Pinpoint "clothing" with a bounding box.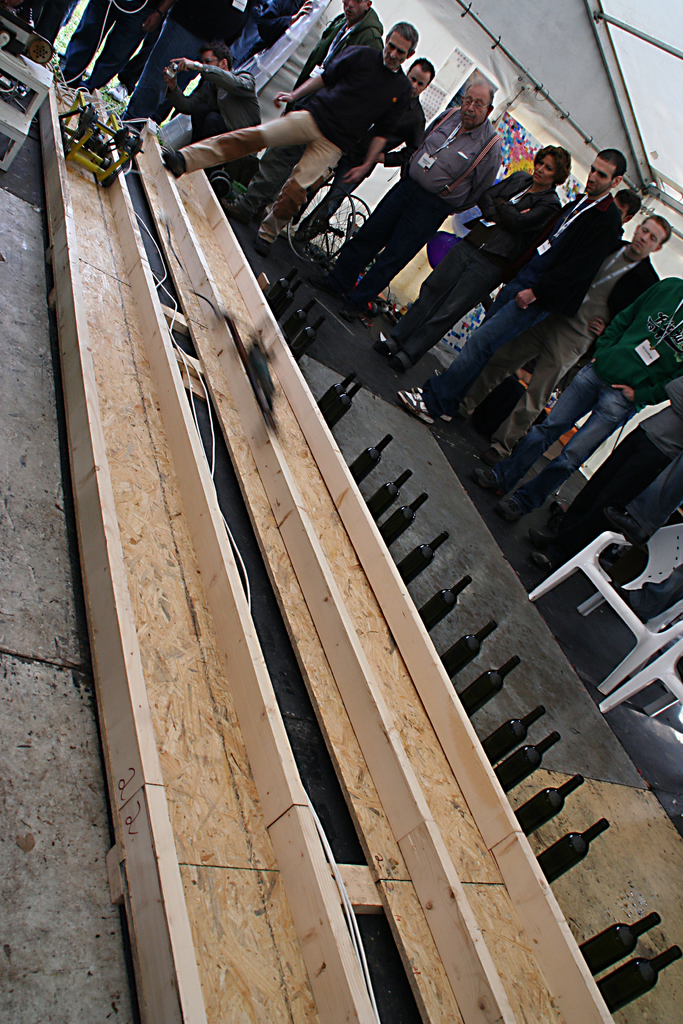
<bbox>311, 92, 498, 317</bbox>.
